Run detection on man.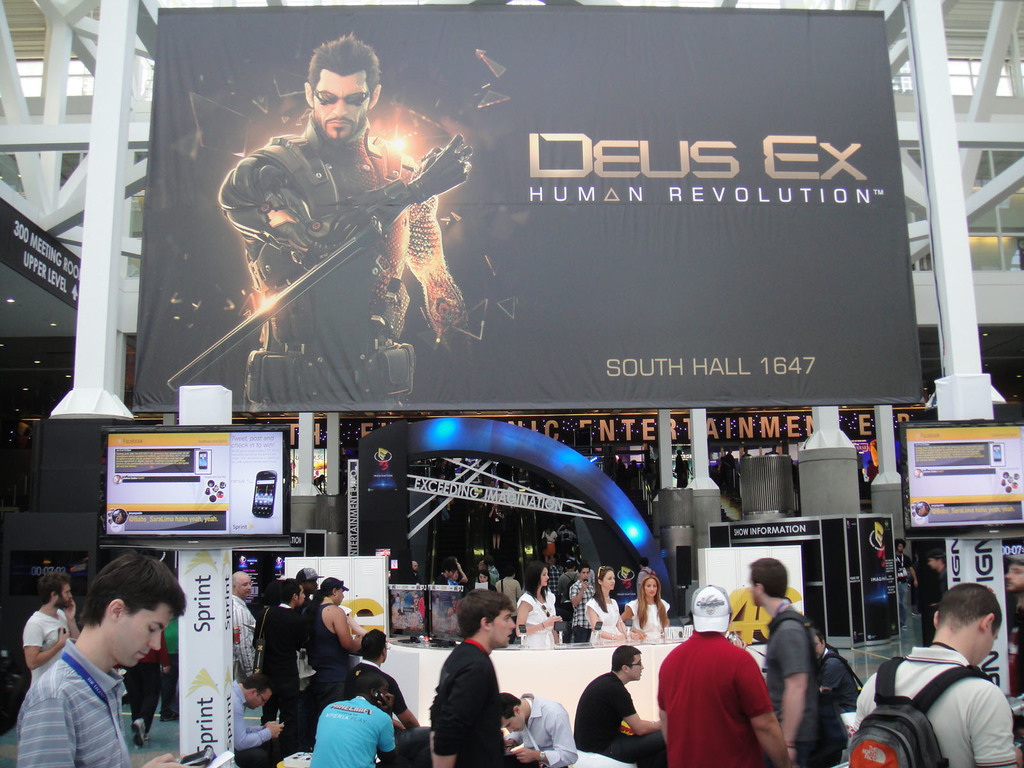
Result: locate(853, 594, 1021, 767).
